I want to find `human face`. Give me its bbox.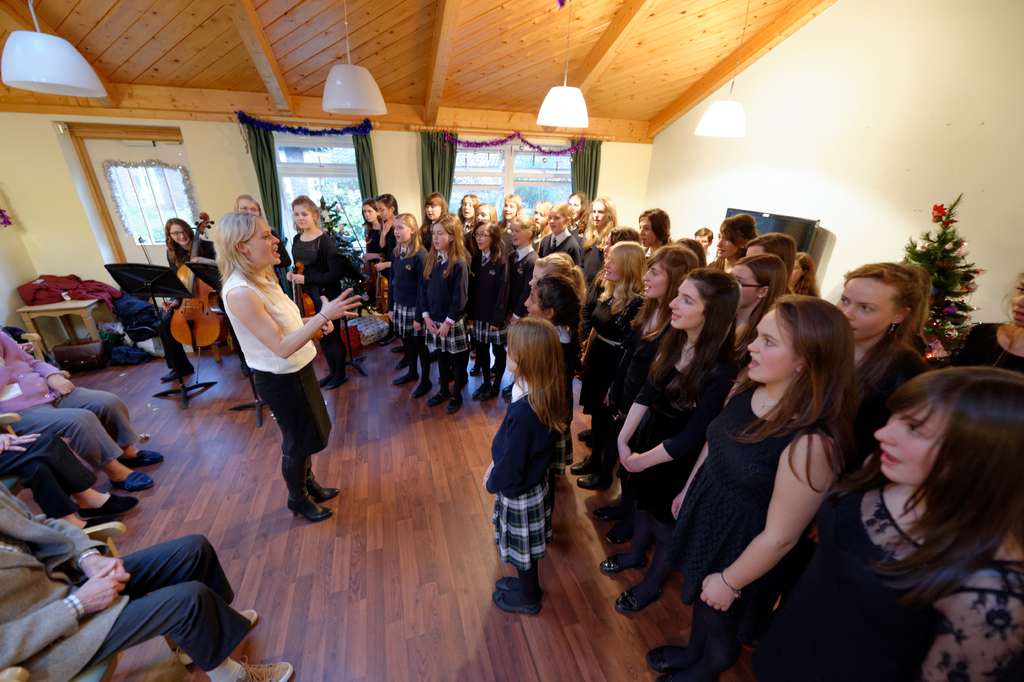
<region>839, 278, 899, 338</region>.
